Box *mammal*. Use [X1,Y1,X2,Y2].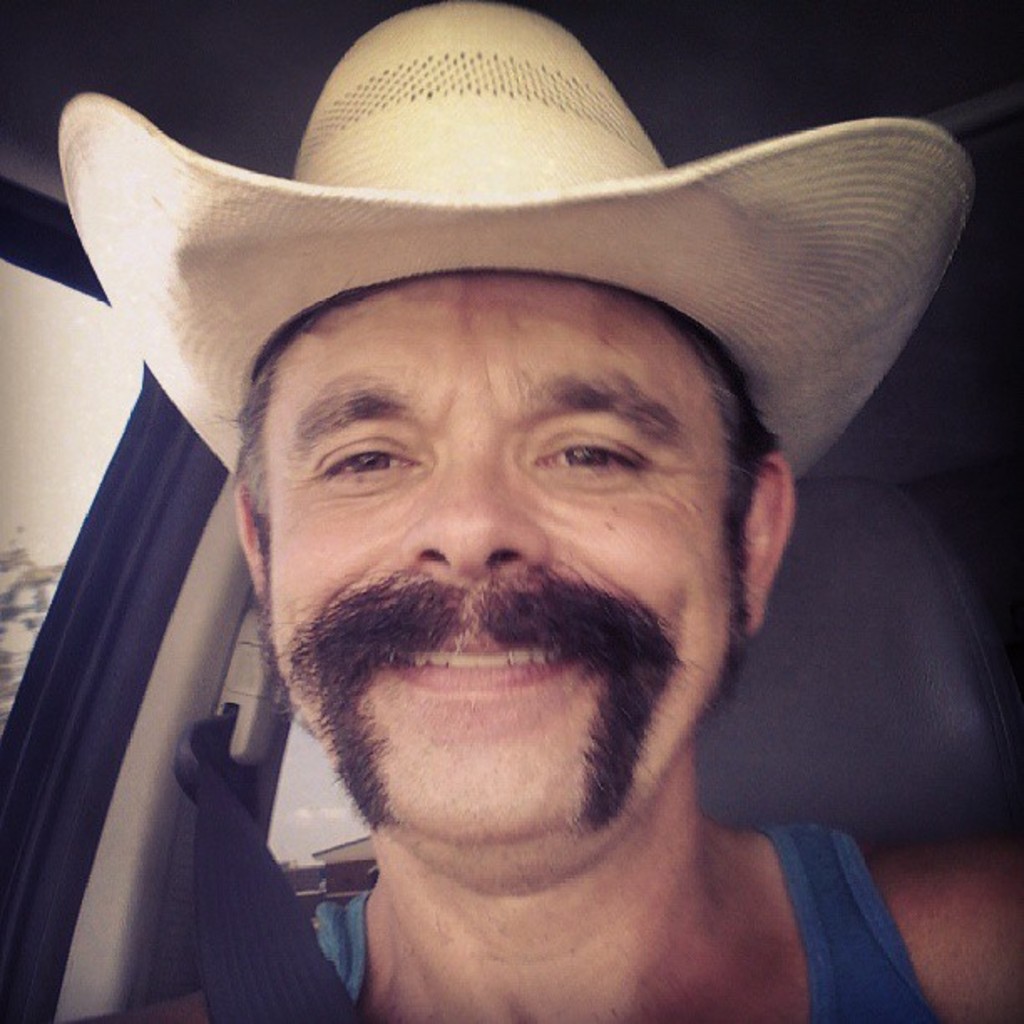
[87,42,845,994].
